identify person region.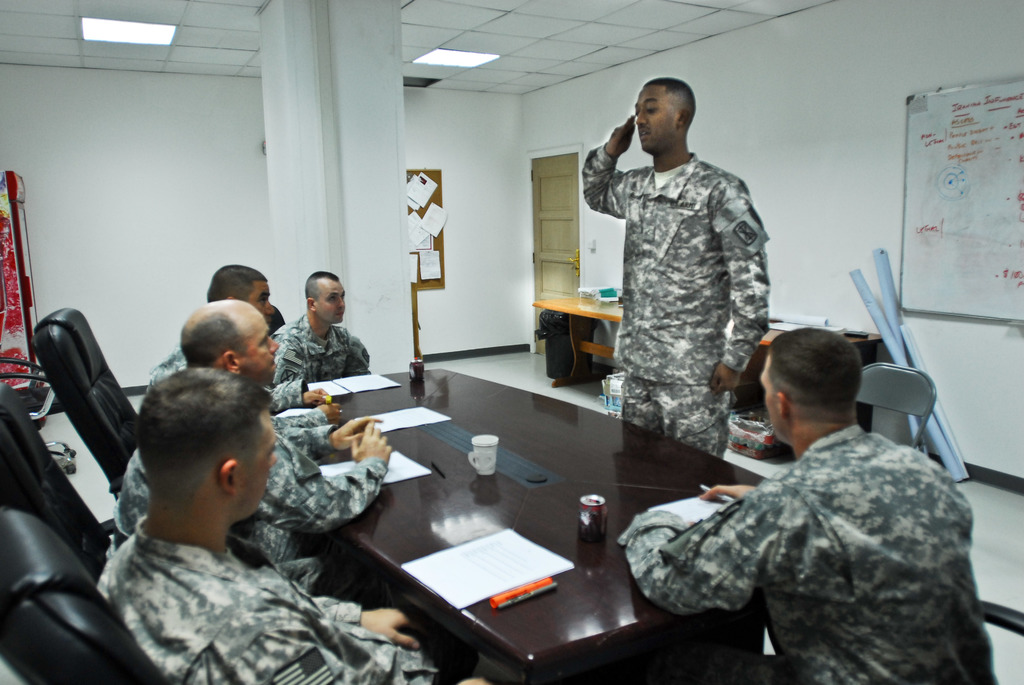
Region: [left=97, top=366, right=493, bottom=684].
